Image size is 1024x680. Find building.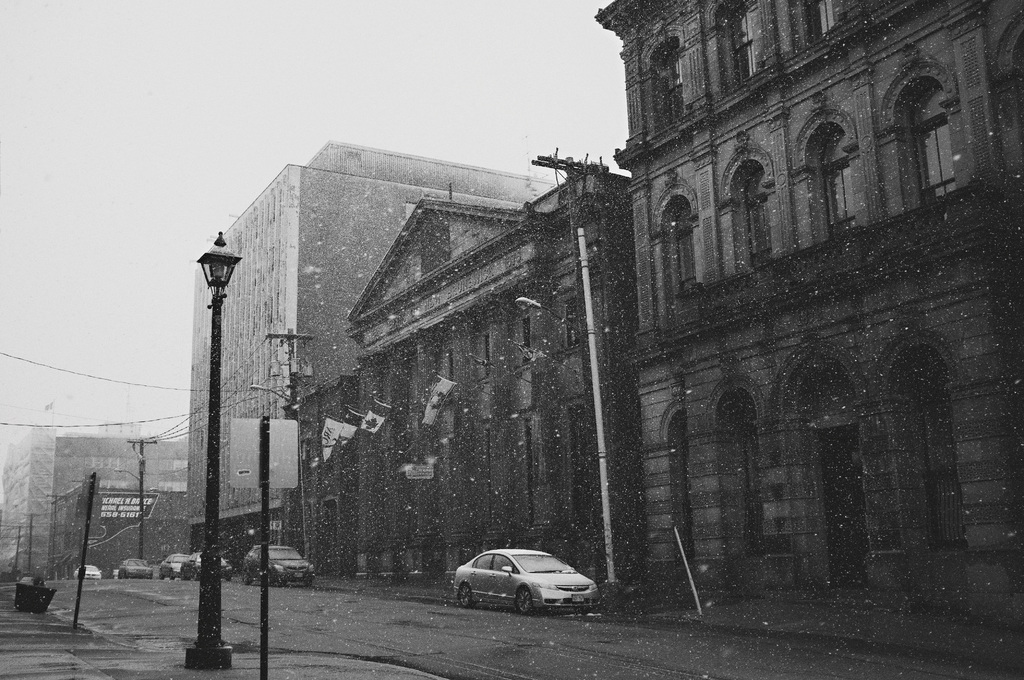
pyautogui.locateOnScreen(189, 143, 561, 530).
